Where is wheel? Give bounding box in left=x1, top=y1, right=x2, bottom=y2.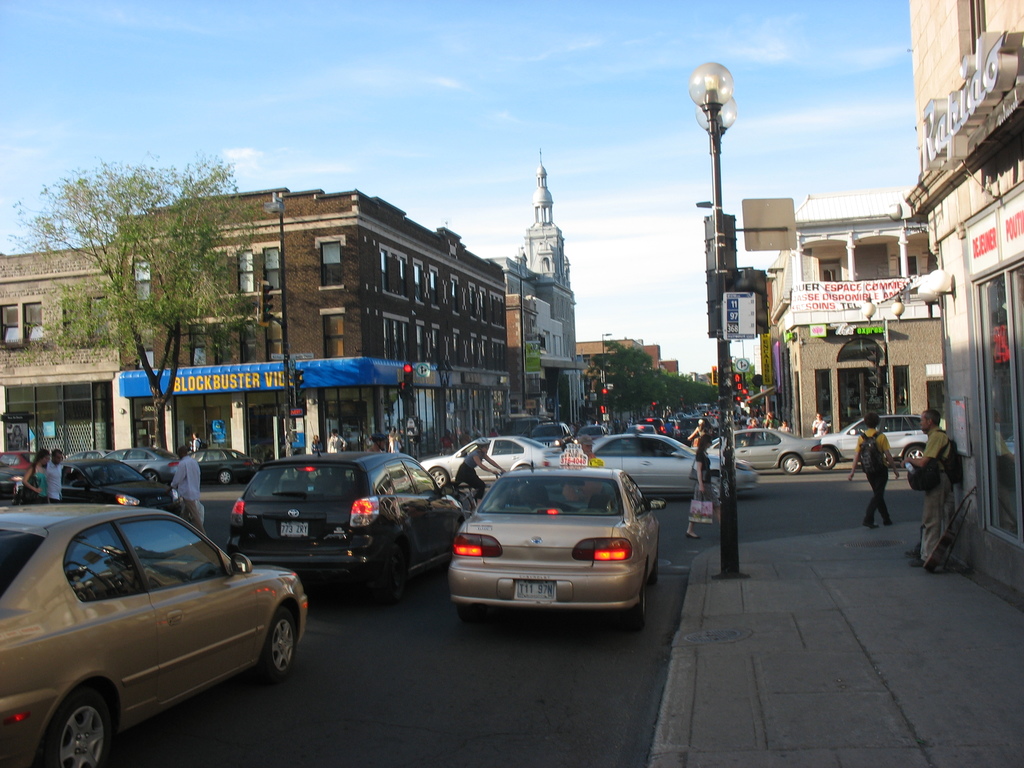
left=616, top=580, right=646, bottom=637.
